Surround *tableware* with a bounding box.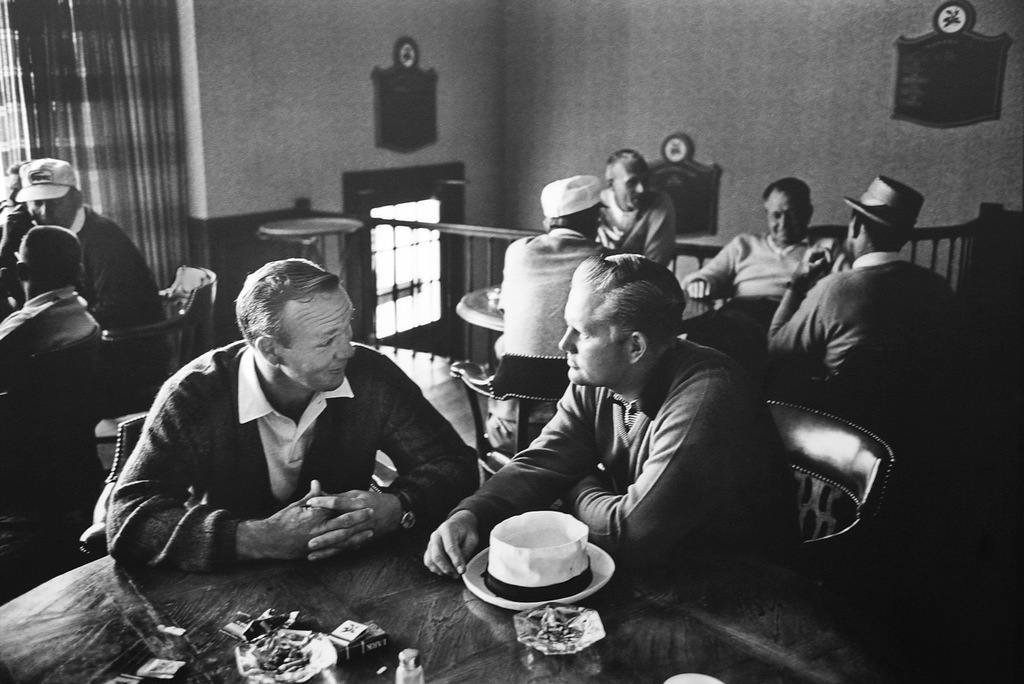
(x1=508, y1=601, x2=612, y2=656).
